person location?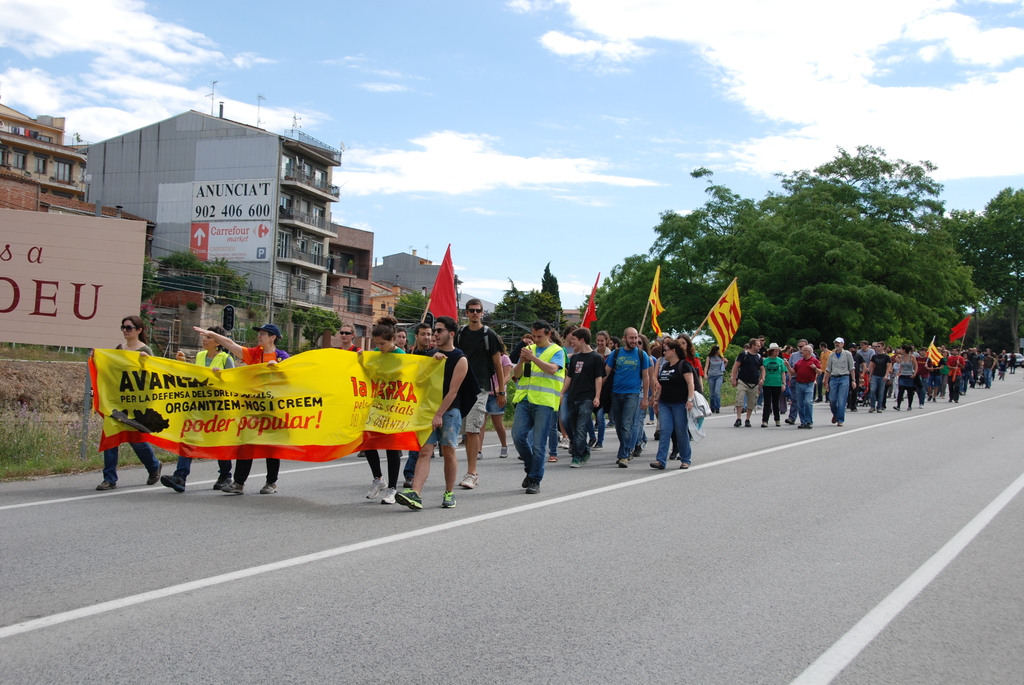
BBox(506, 318, 557, 494)
